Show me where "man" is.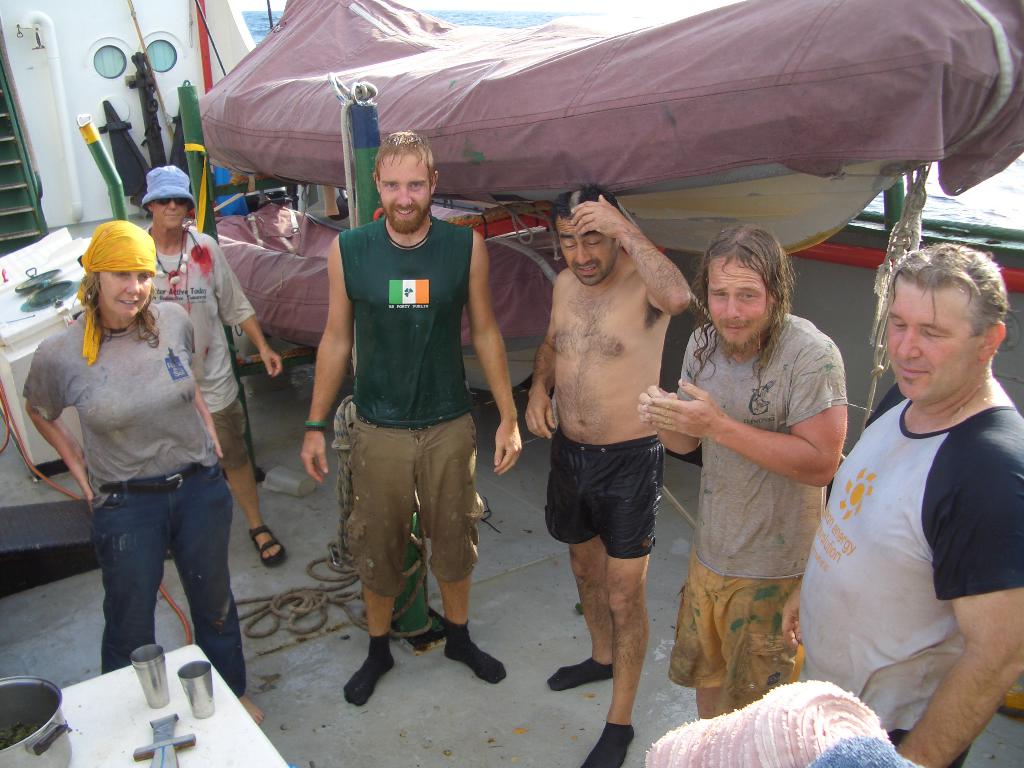
"man" is at (524,184,696,767).
